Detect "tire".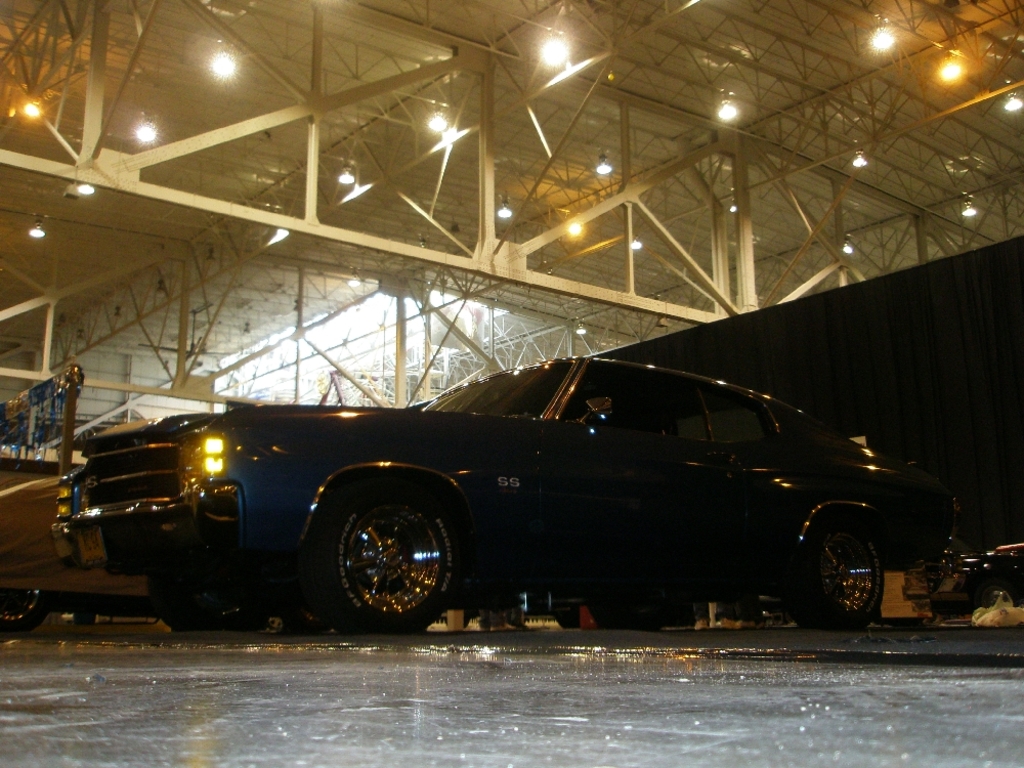
Detected at <box>793,517,887,631</box>.
